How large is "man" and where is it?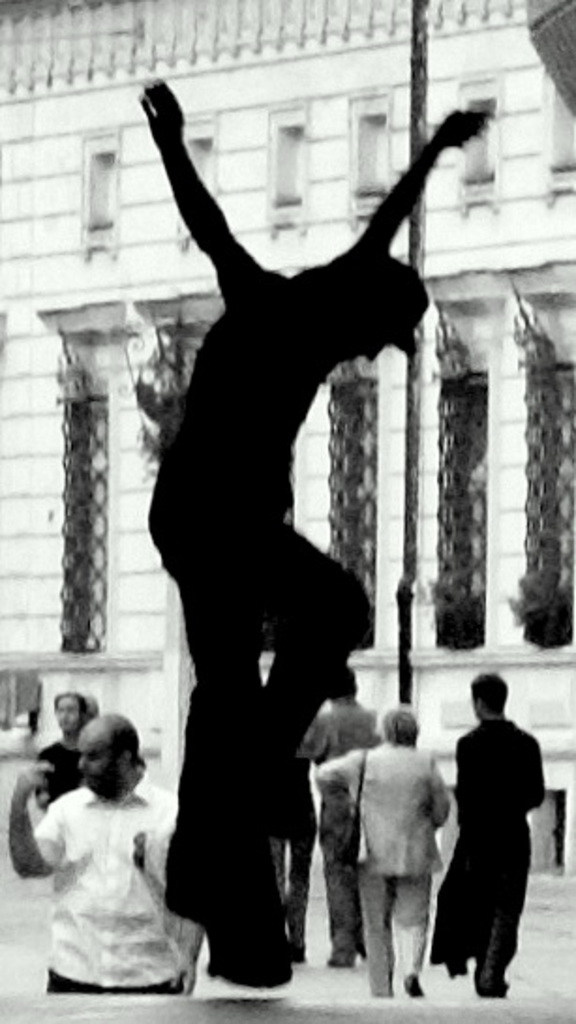
Bounding box: bbox=[300, 671, 381, 968].
